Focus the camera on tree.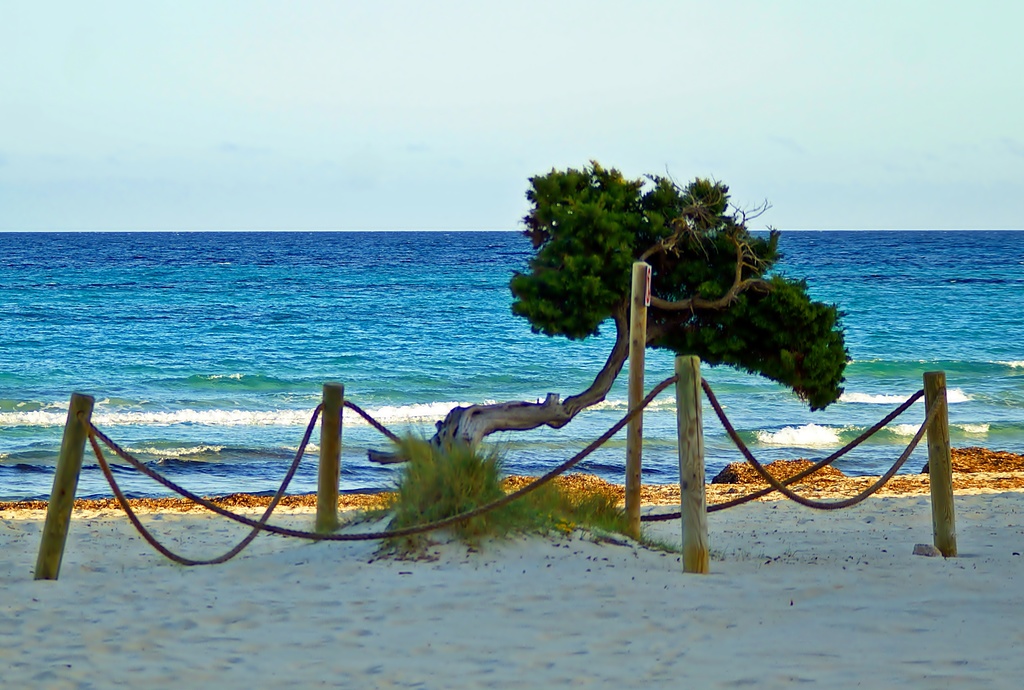
Focus region: [left=365, top=156, right=852, bottom=509].
